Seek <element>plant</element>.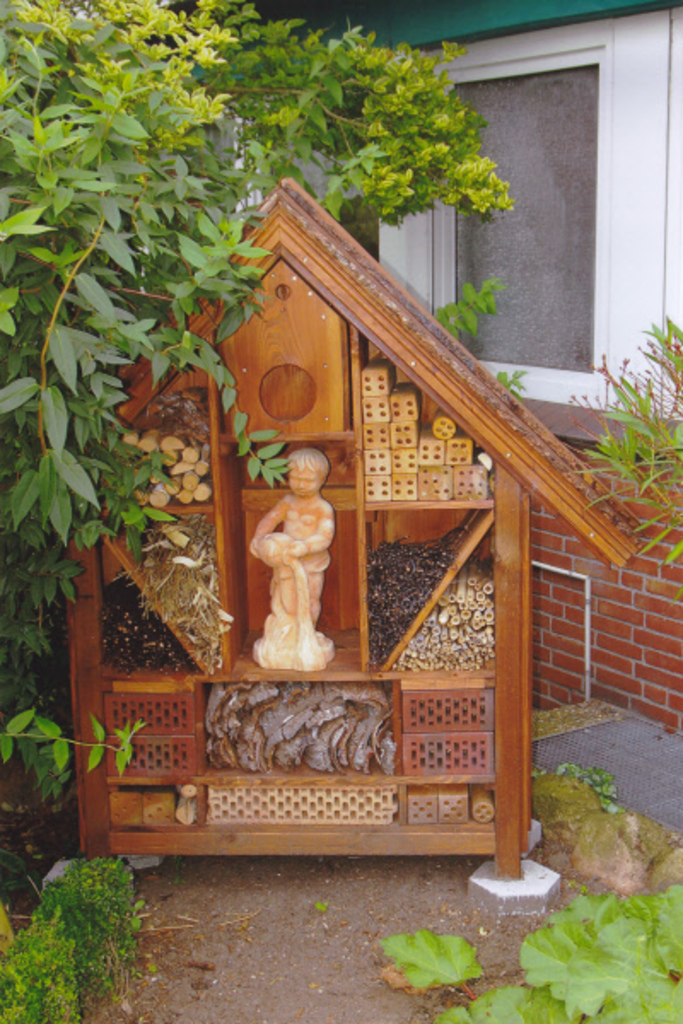
l=546, t=756, r=637, b=823.
